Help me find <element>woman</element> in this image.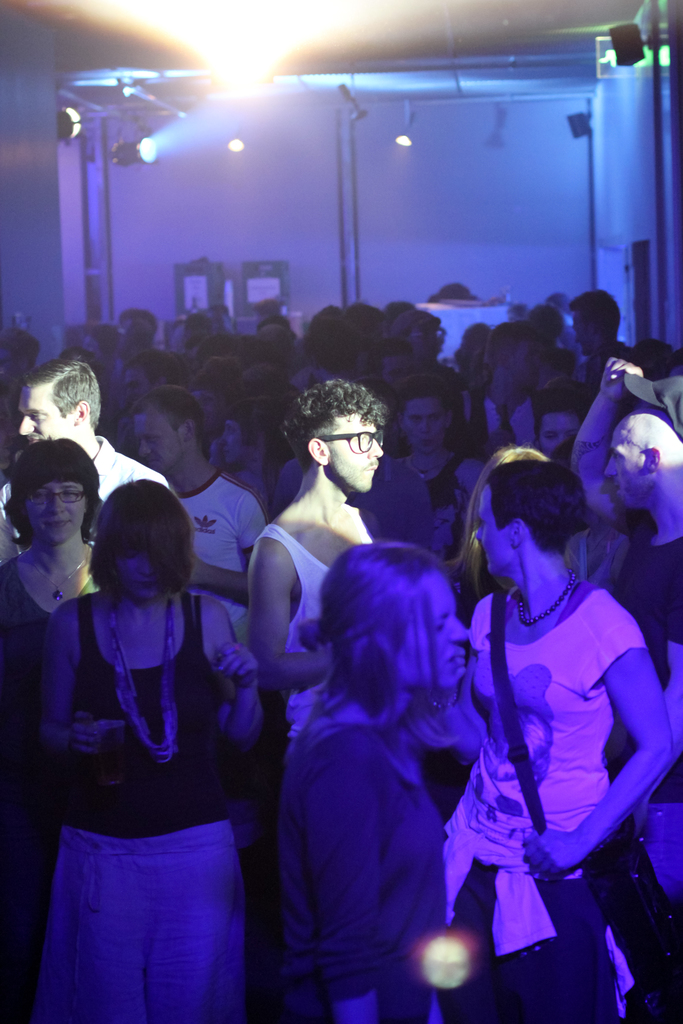
Found it: box(38, 481, 265, 1023).
